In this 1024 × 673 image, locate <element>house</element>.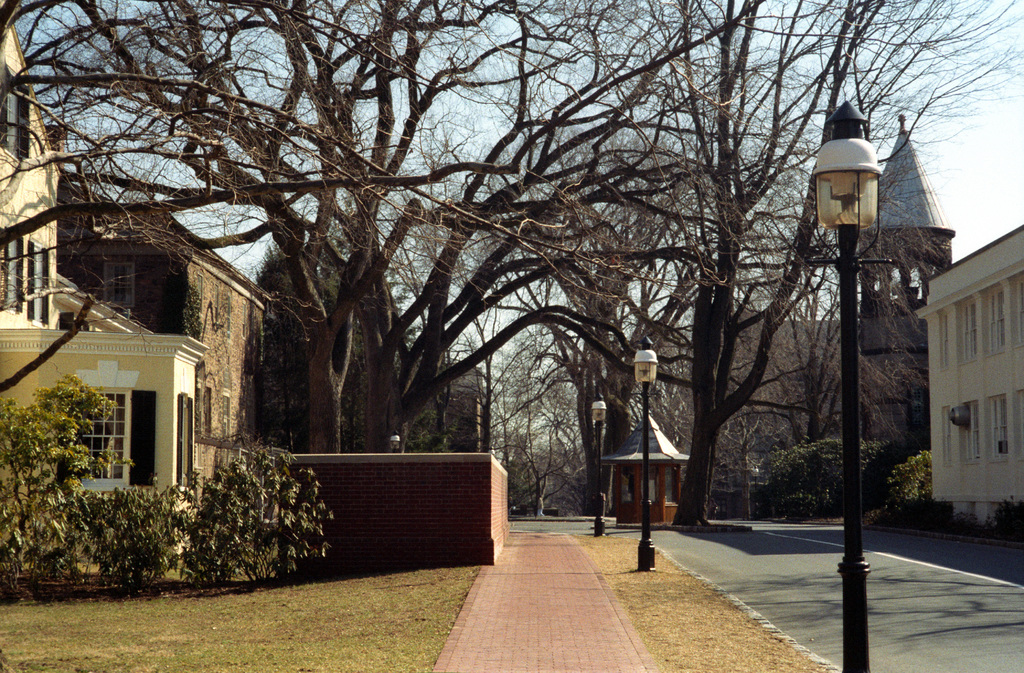
Bounding box: {"x1": 686, "y1": 109, "x2": 954, "y2": 517}.
